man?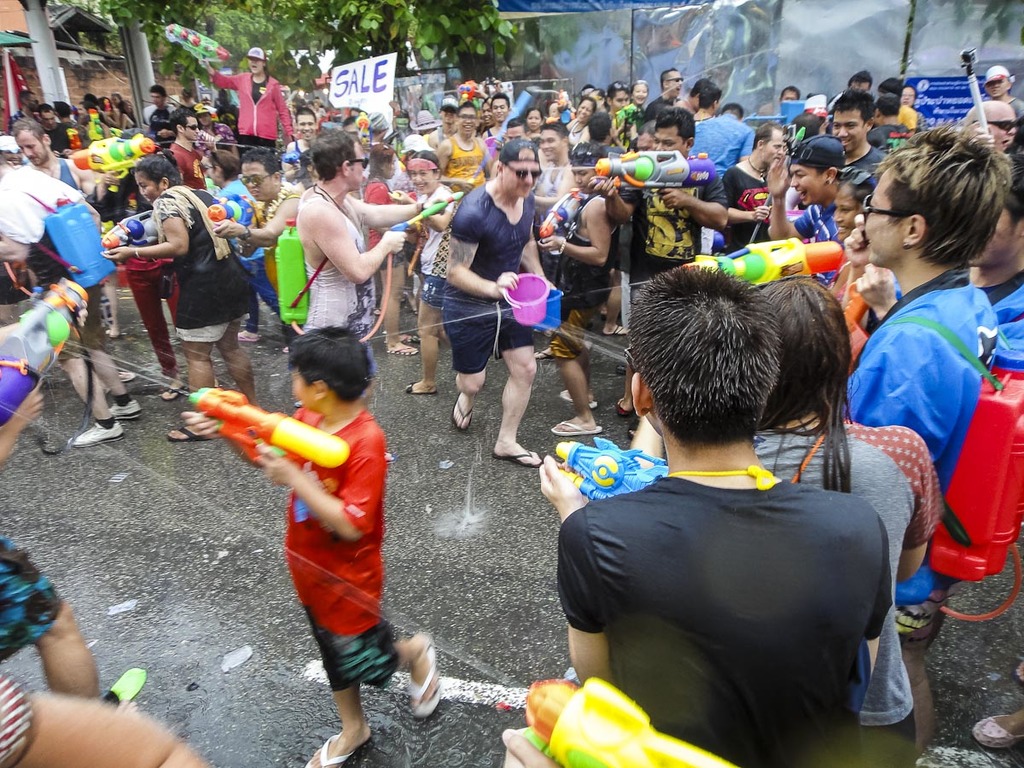
left=143, top=84, right=178, bottom=172
